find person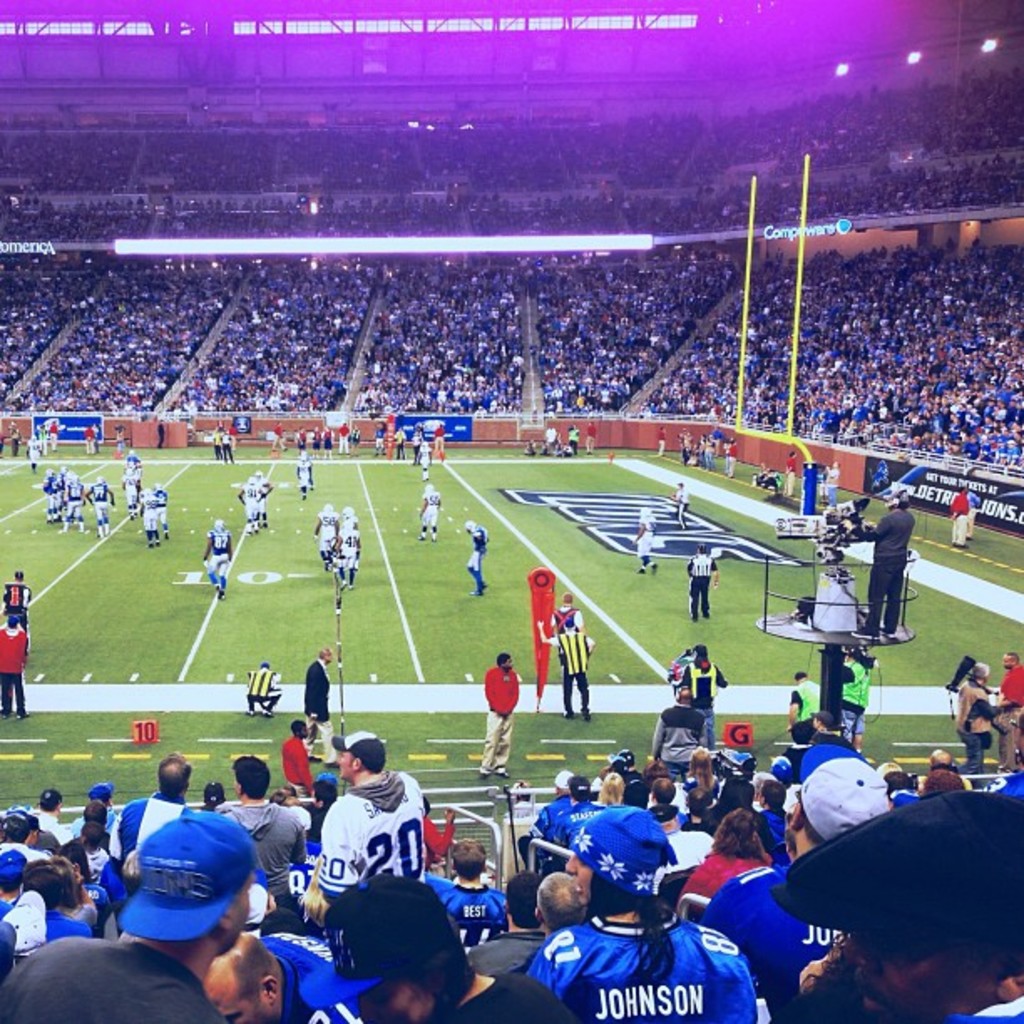
[x1=60, y1=472, x2=87, y2=527]
